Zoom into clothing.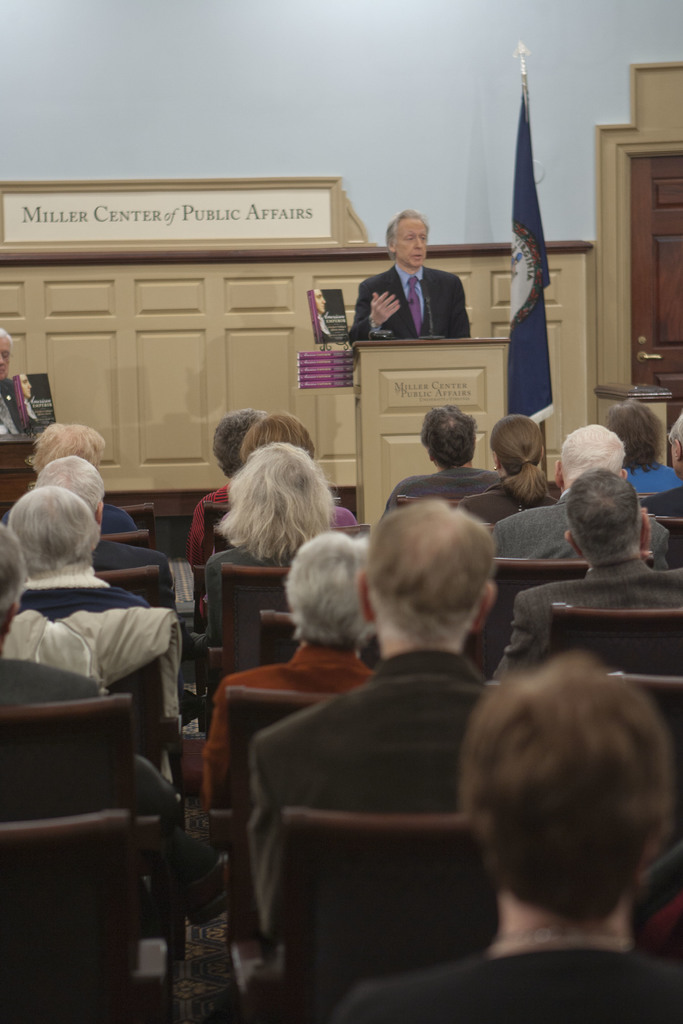
Zoom target: <bbox>247, 650, 487, 939</bbox>.
